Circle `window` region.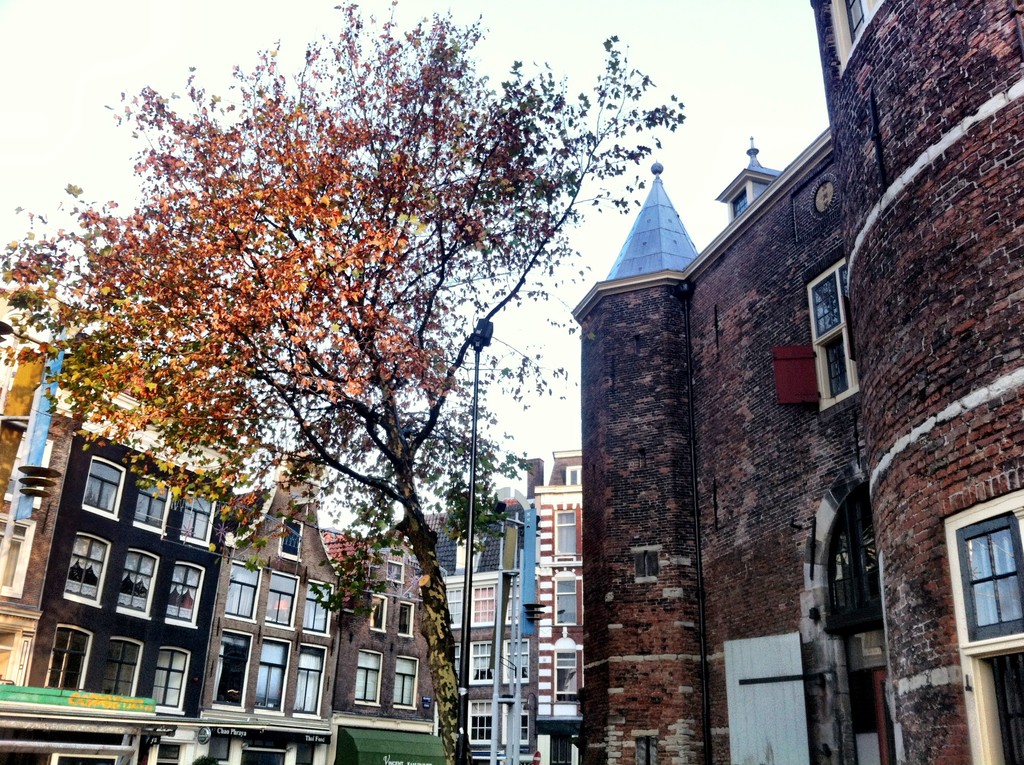
Region: <box>34,622,93,691</box>.
